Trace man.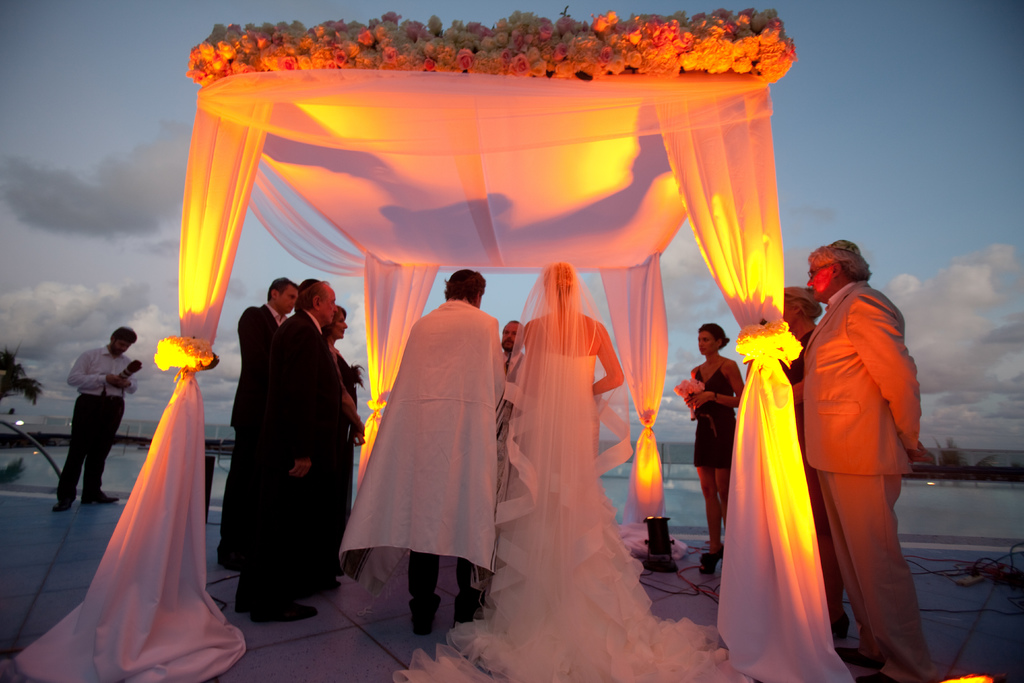
Traced to bbox=[243, 279, 343, 624].
